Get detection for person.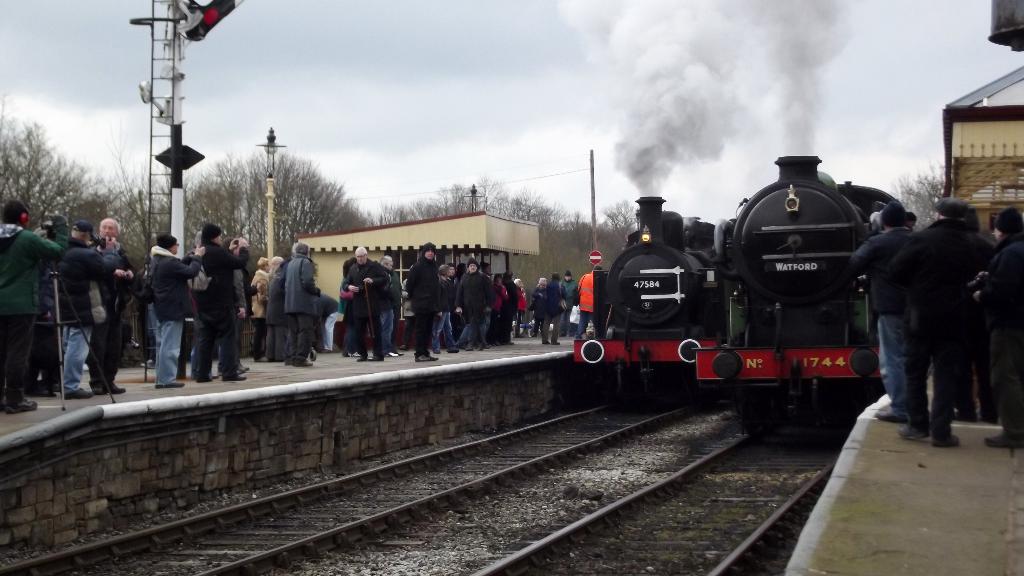
Detection: pyautogui.locateOnScreen(136, 232, 188, 431).
